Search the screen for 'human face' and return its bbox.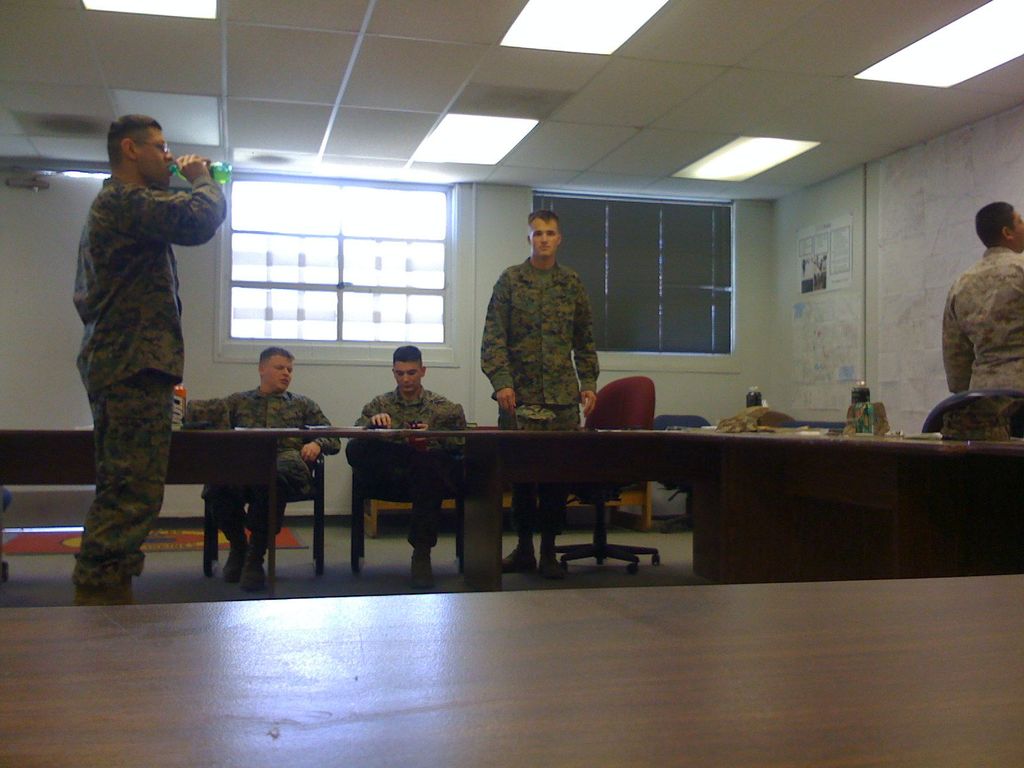
Found: crop(394, 359, 422, 390).
